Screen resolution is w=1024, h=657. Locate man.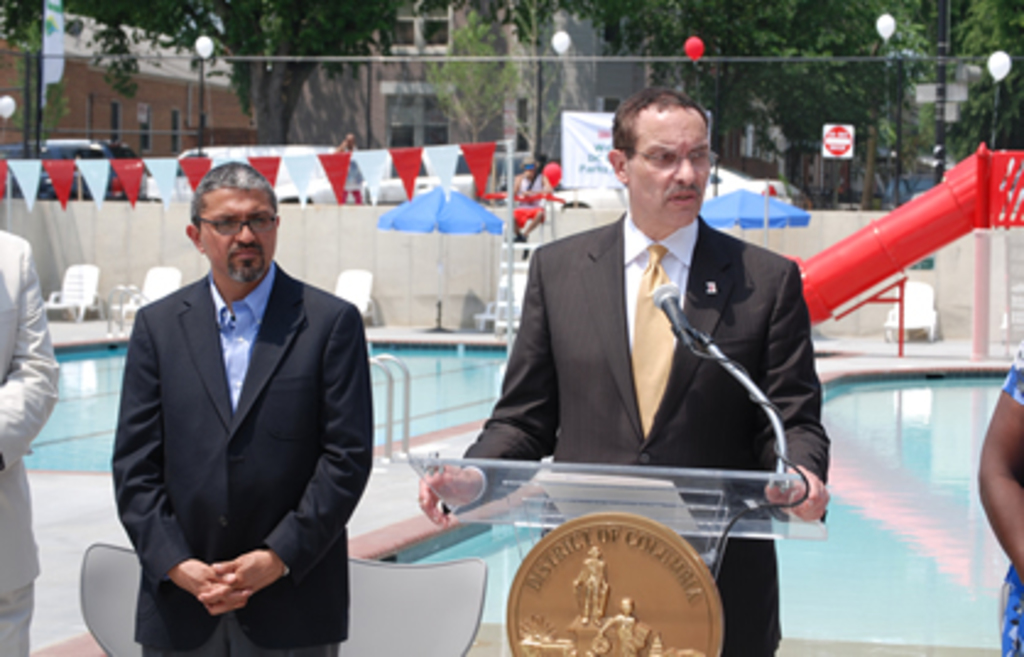
crop(568, 539, 603, 632).
